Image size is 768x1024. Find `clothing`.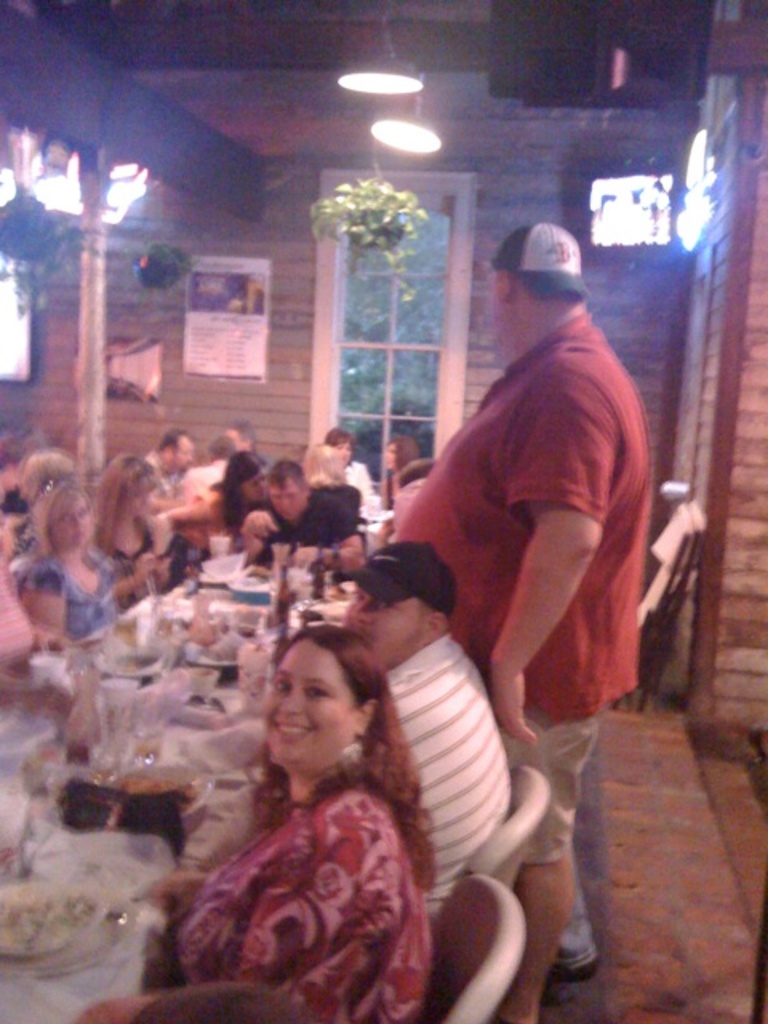
107/523/165/605.
